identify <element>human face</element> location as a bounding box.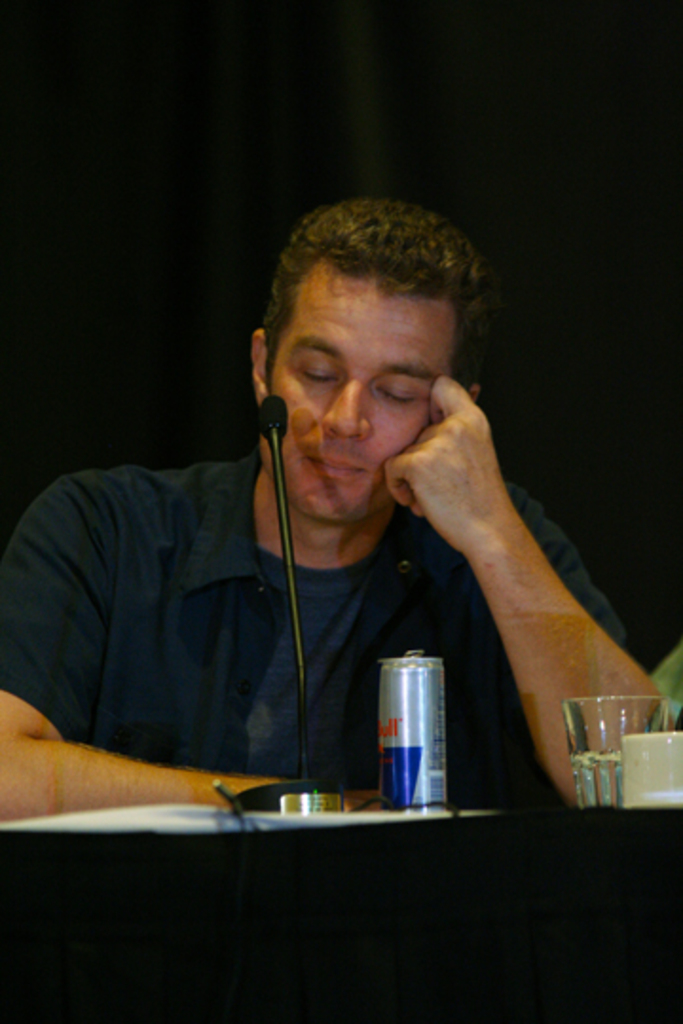
[268,248,452,523].
